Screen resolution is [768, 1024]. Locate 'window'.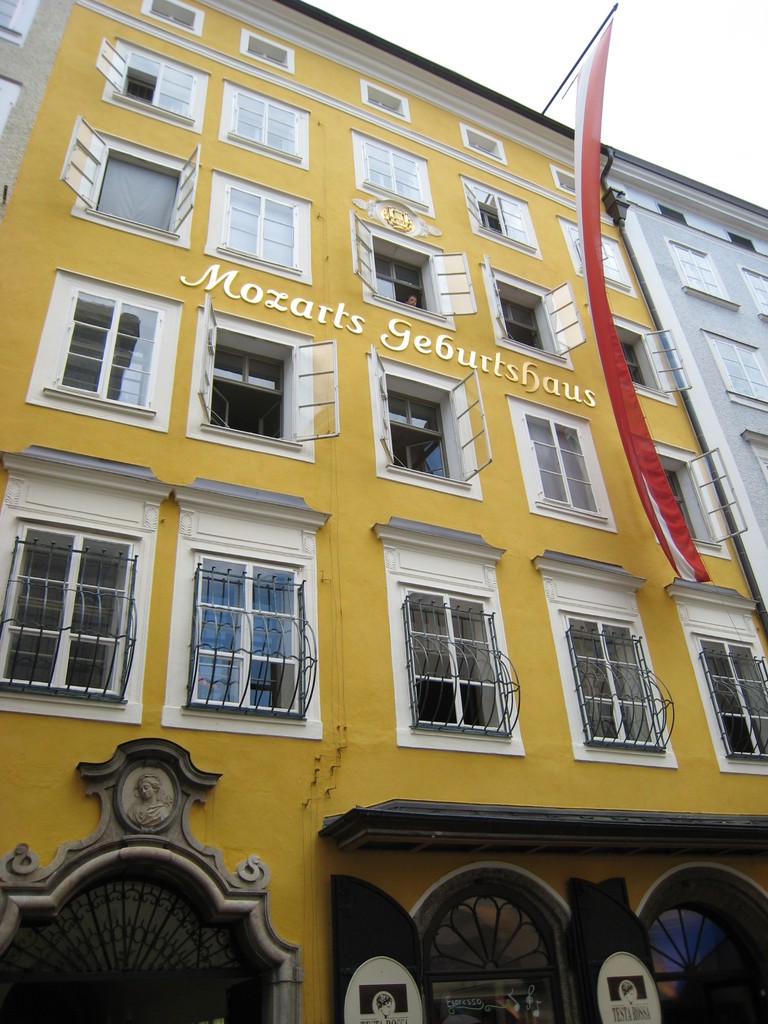
[561, 216, 630, 293].
